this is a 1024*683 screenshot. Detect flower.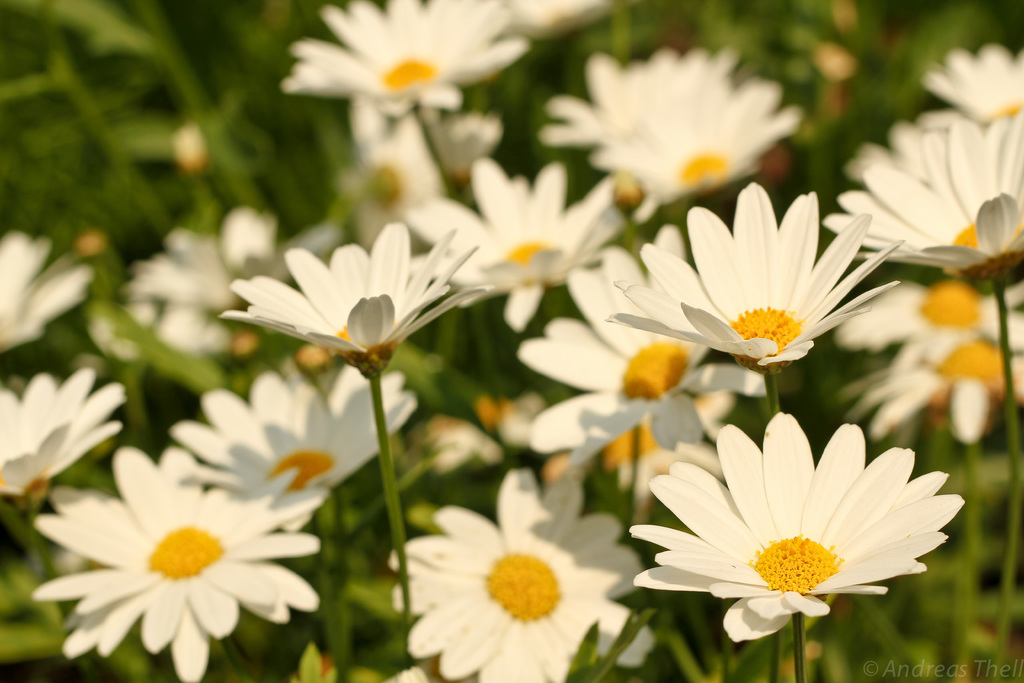
394,158,627,333.
